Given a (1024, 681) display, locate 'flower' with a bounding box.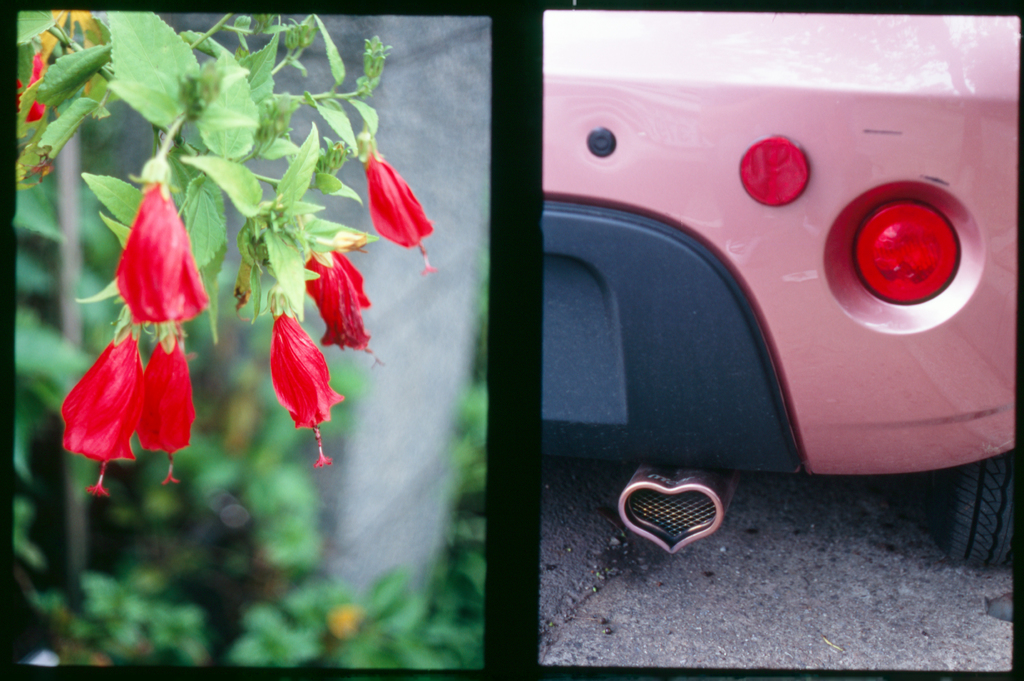
Located: <bbox>360, 142, 435, 276</bbox>.
